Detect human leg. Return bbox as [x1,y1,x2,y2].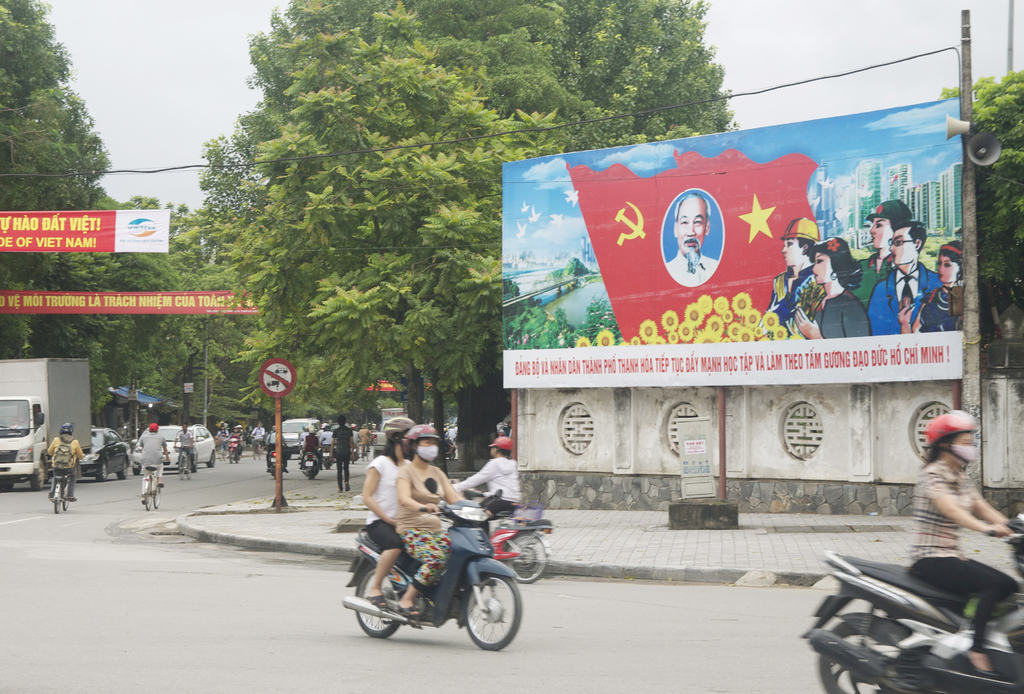
[47,466,60,500].
